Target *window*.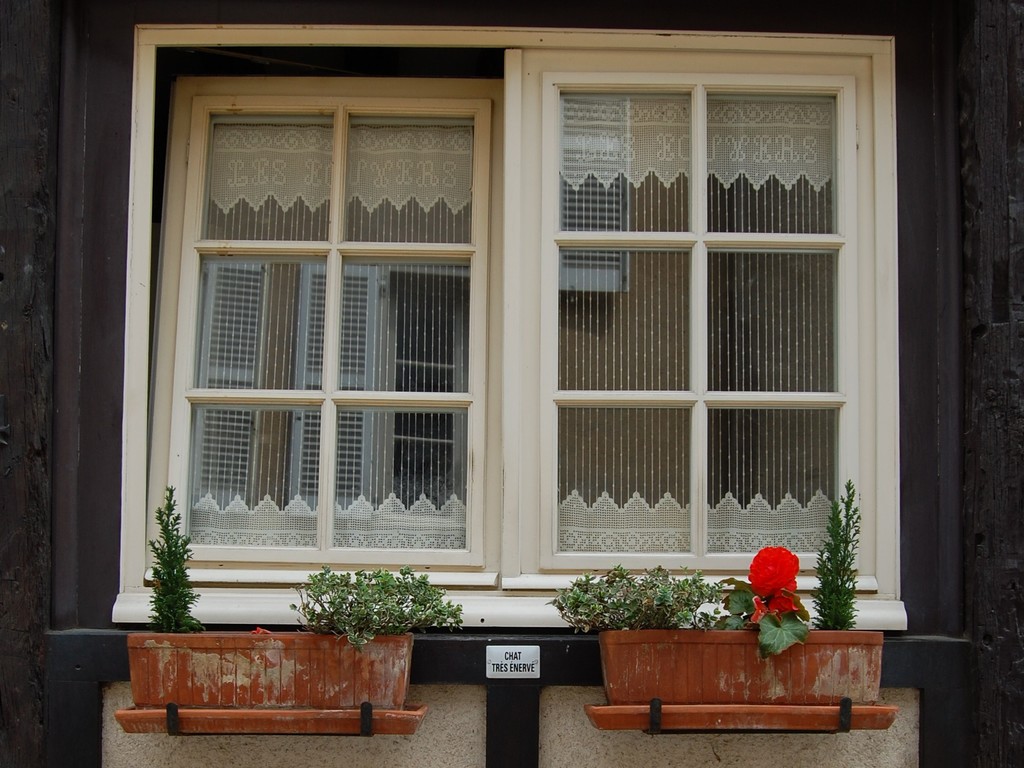
Target region: box(115, 22, 908, 620).
